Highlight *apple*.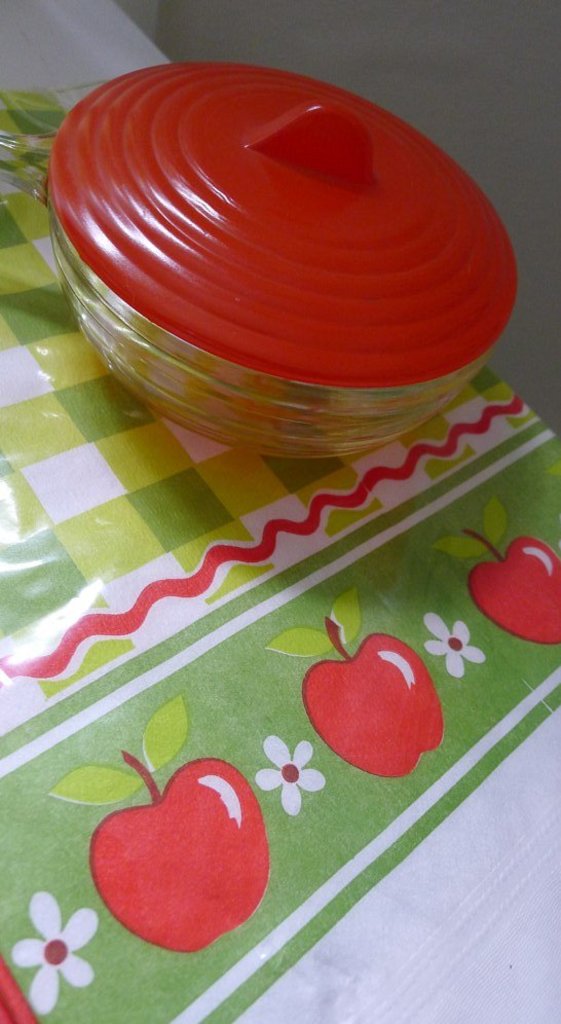
Highlighted region: locate(294, 615, 445, 778).
